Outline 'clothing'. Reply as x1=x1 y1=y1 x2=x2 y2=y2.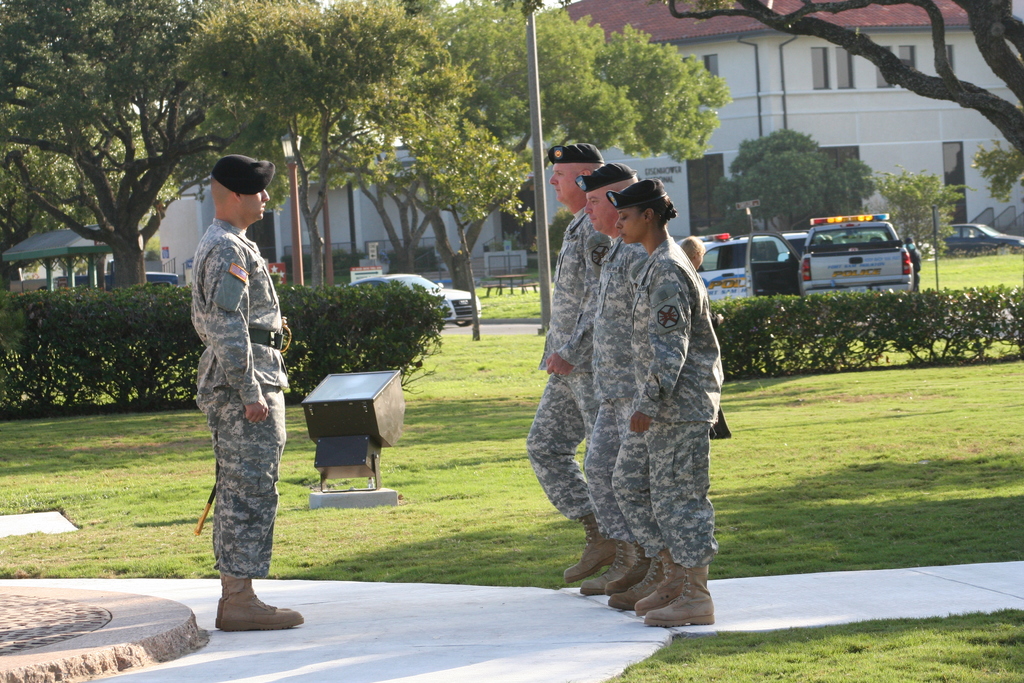
x1=525 y1=207 x2=612 y2=541.
